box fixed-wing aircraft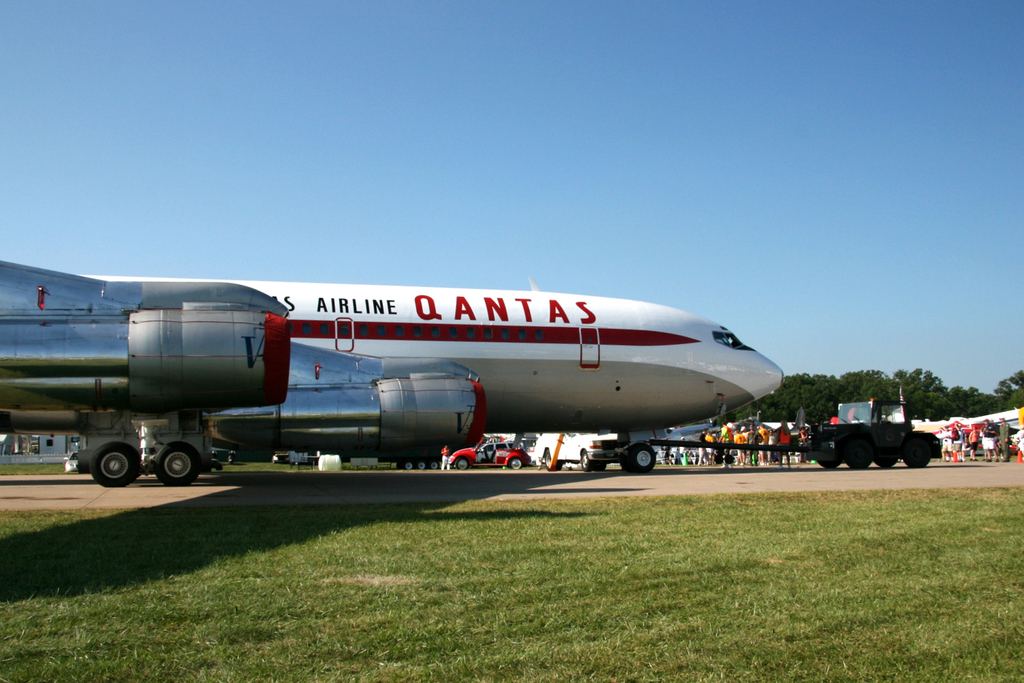
[0, 257, 799, 490]
